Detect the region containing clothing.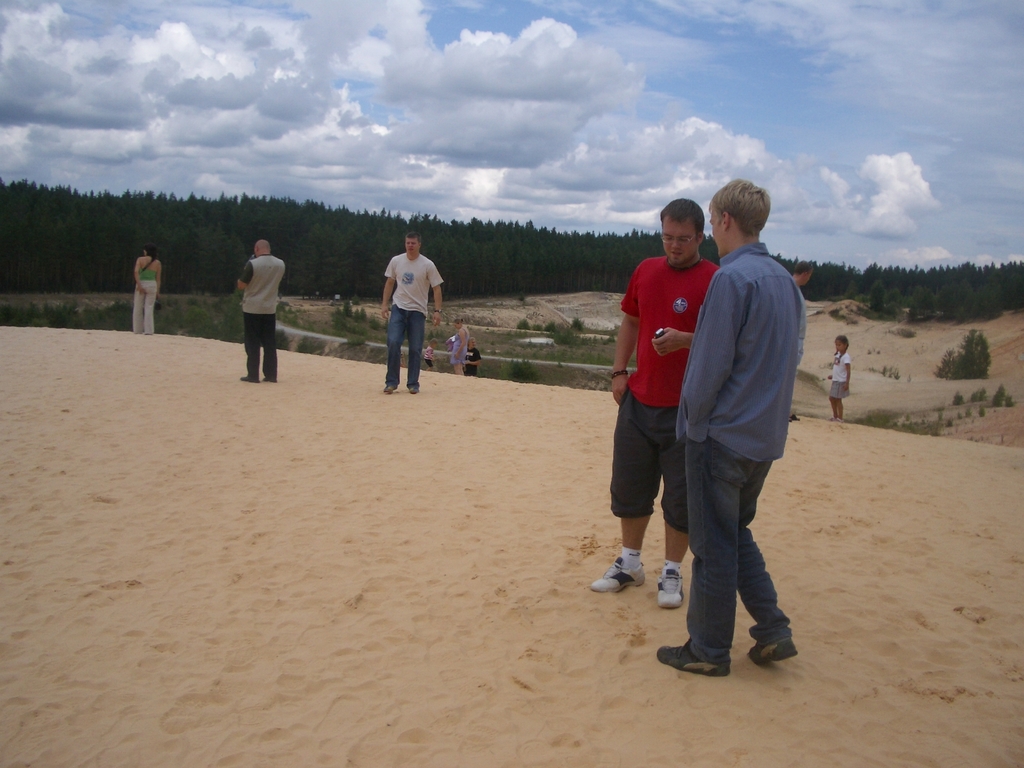
box(609, 254, 718, 533).
